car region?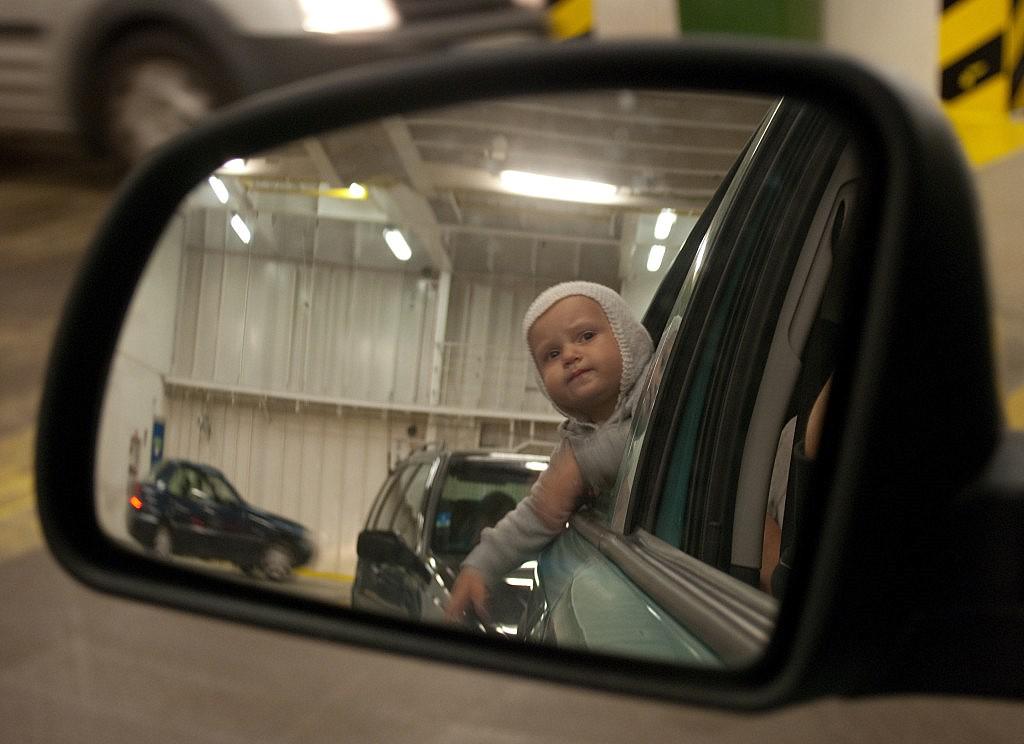
x1=0 y1=0 x2=554 y2=179
